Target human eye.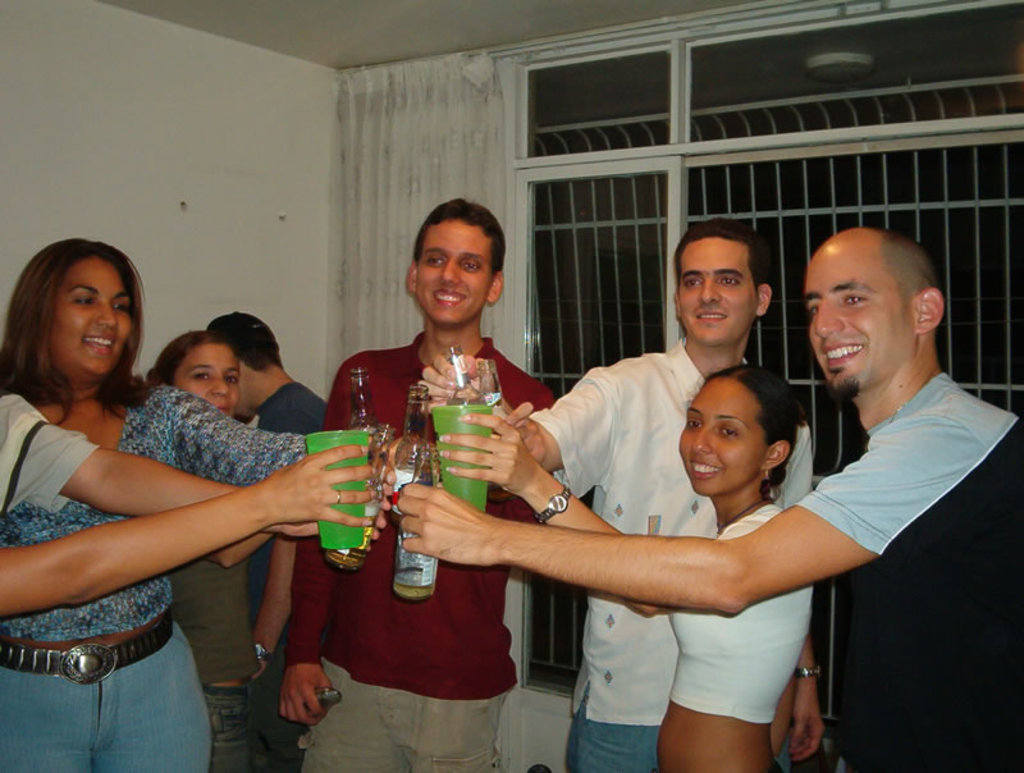
Target region: box(681, 274, 701, 288).
